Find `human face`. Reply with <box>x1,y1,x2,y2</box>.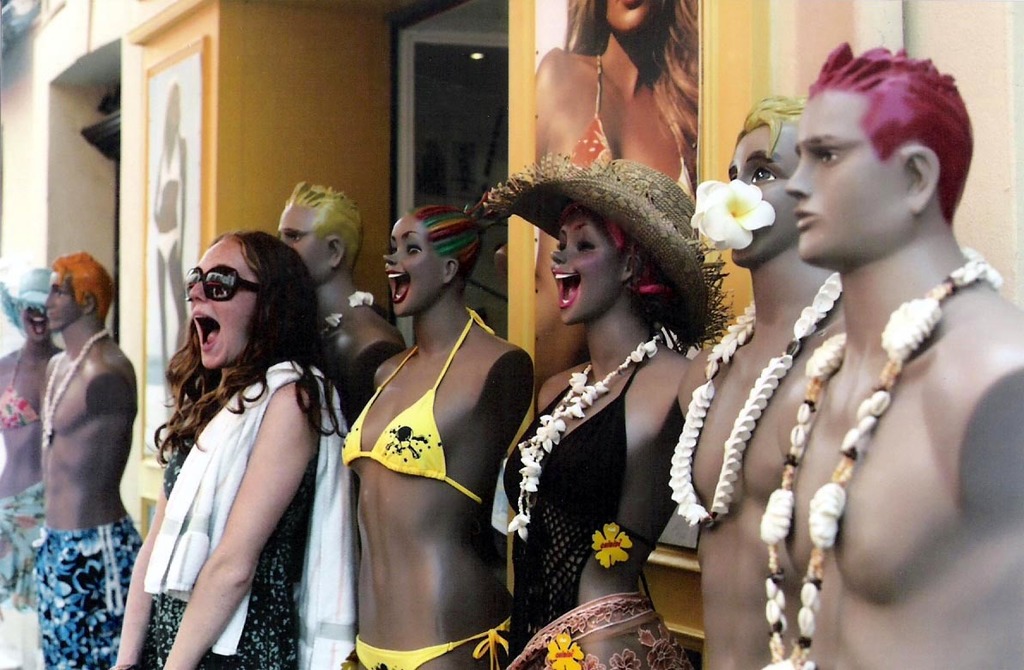
<box>382,220,439,320</box>.
